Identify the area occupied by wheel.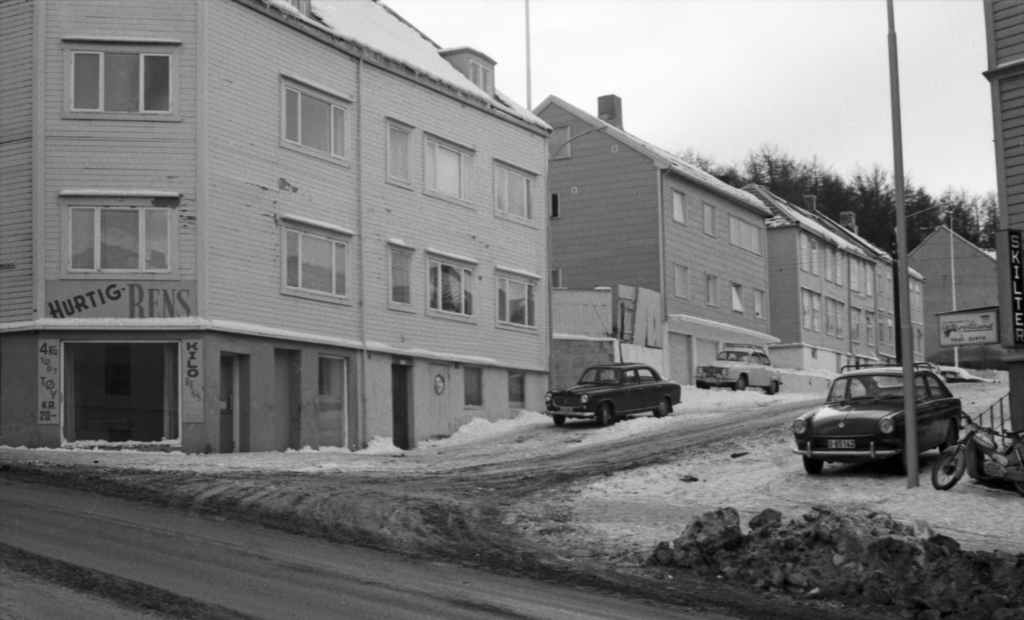
Area: 1011, 481, 1023, 495.
